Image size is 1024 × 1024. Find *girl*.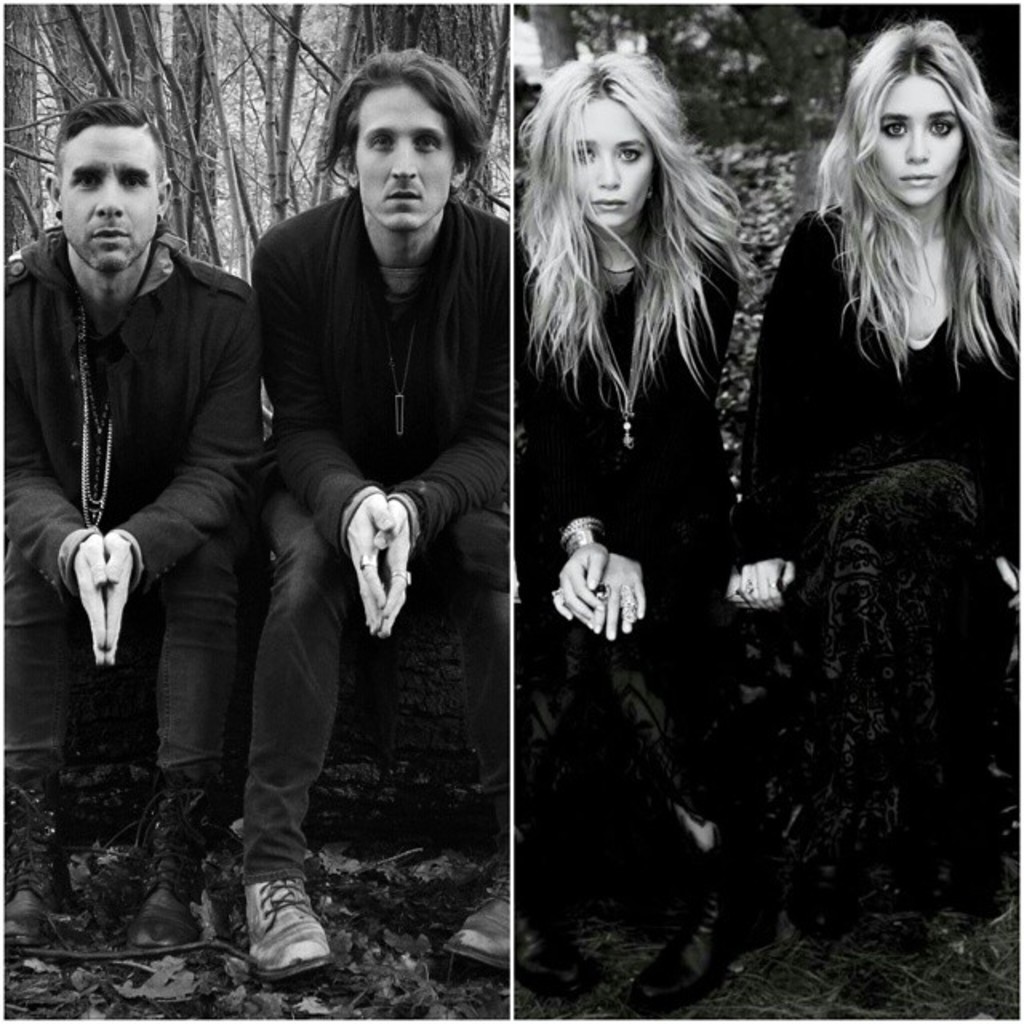
<bbox>734, 6, 1022, 955</bbox>.
